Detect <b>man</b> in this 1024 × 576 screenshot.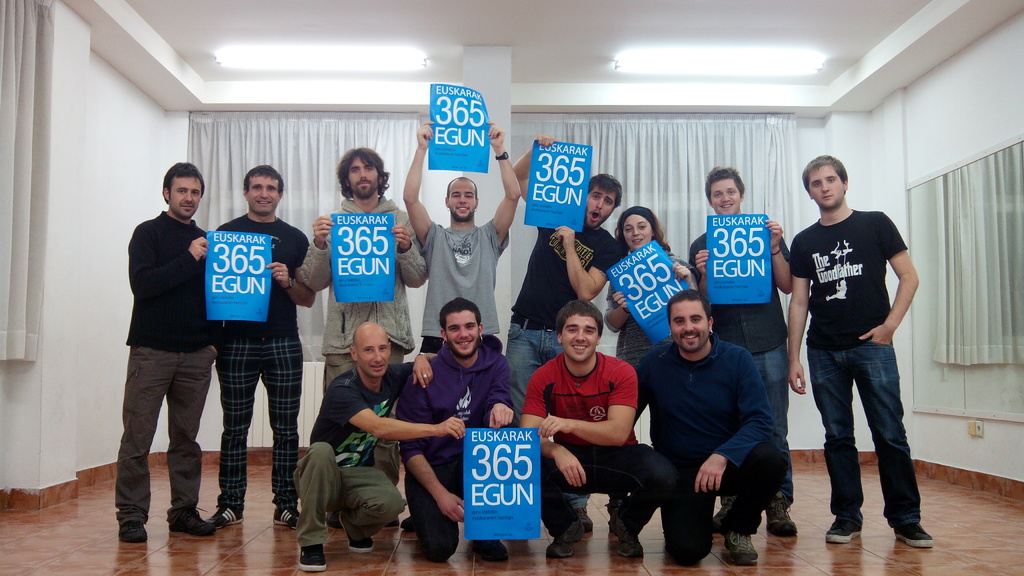
Detection: 509/133/626/394.
